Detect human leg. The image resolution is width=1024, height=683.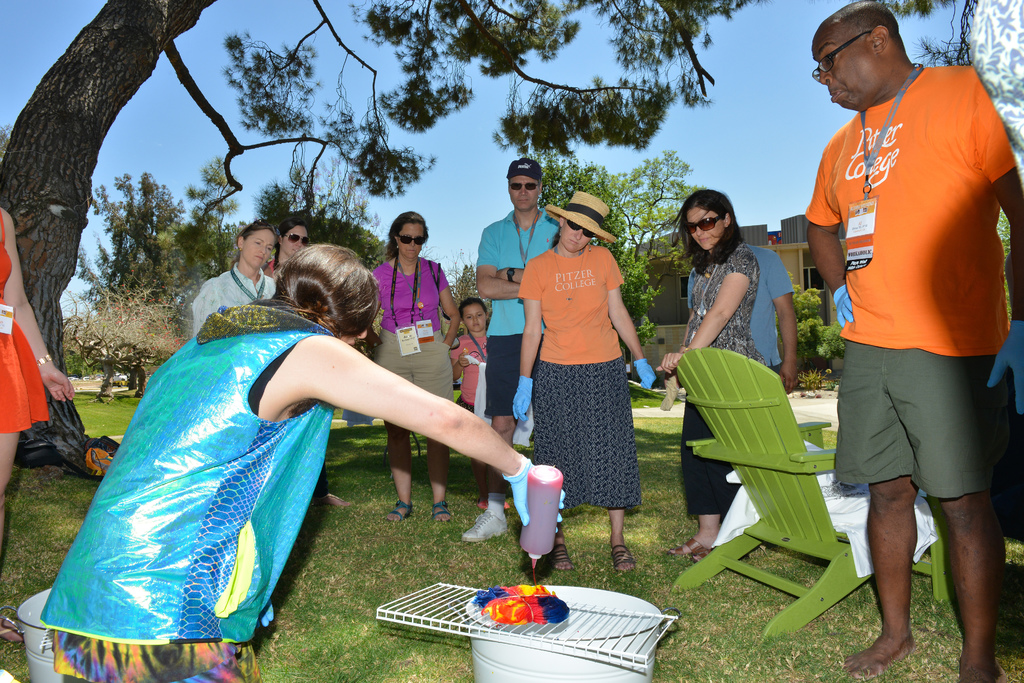
<region>529, 361, 575, 566</region>.
